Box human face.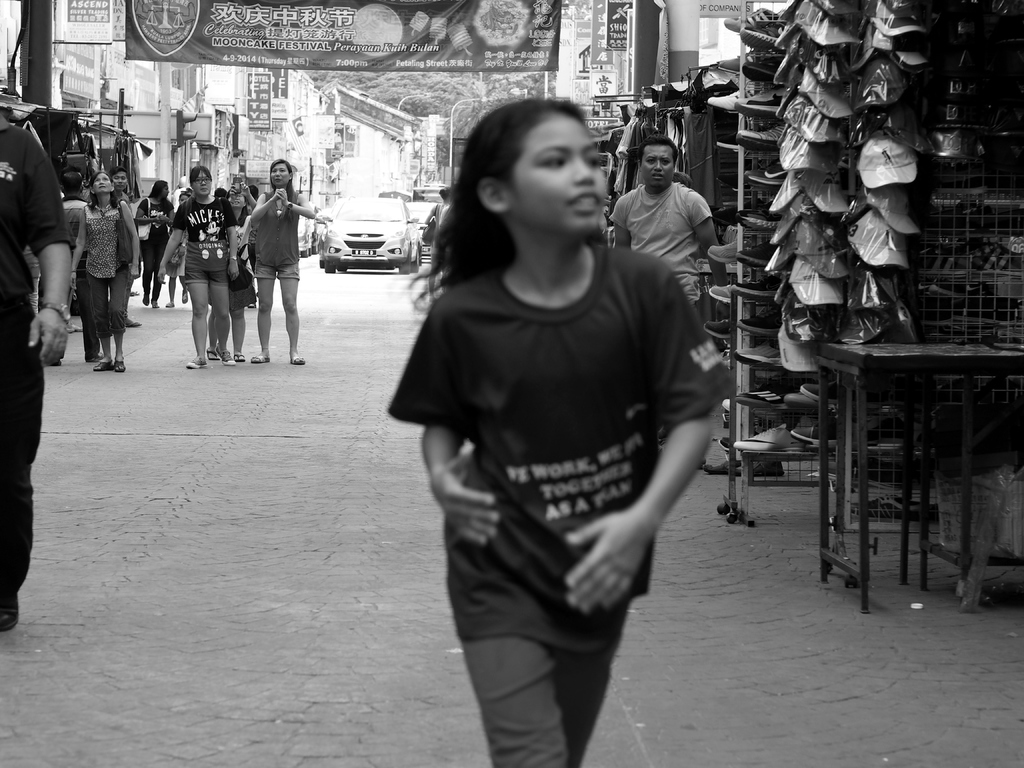
[189, 171, 215, 196].
